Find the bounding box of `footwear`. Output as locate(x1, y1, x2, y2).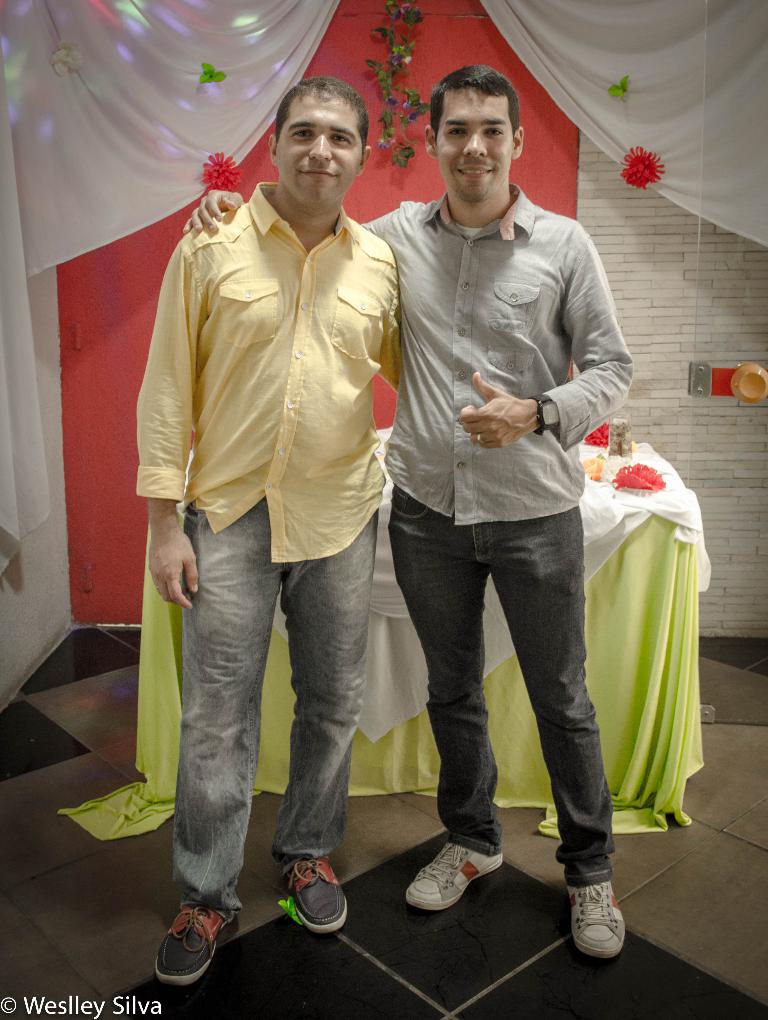
locate(564, 892, 624, 956).
